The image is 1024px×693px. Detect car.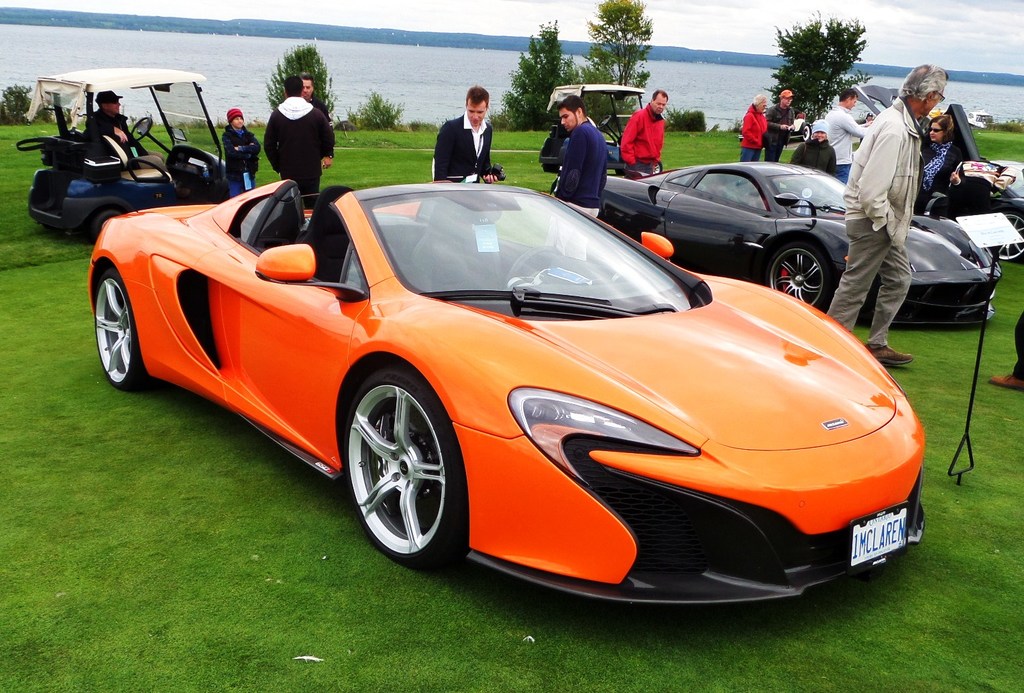
Detection: l=610, t=160, r=1004, b=326.
